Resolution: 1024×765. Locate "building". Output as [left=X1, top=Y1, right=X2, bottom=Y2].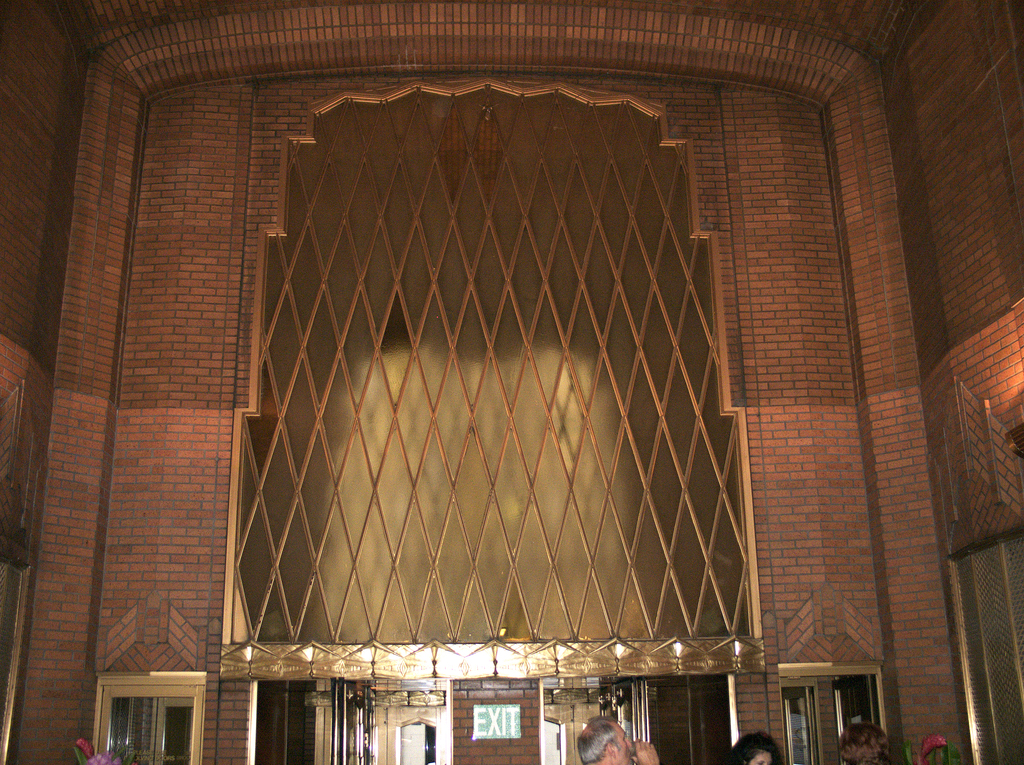
[left=0, top=0, right=1023, bottom=764].
